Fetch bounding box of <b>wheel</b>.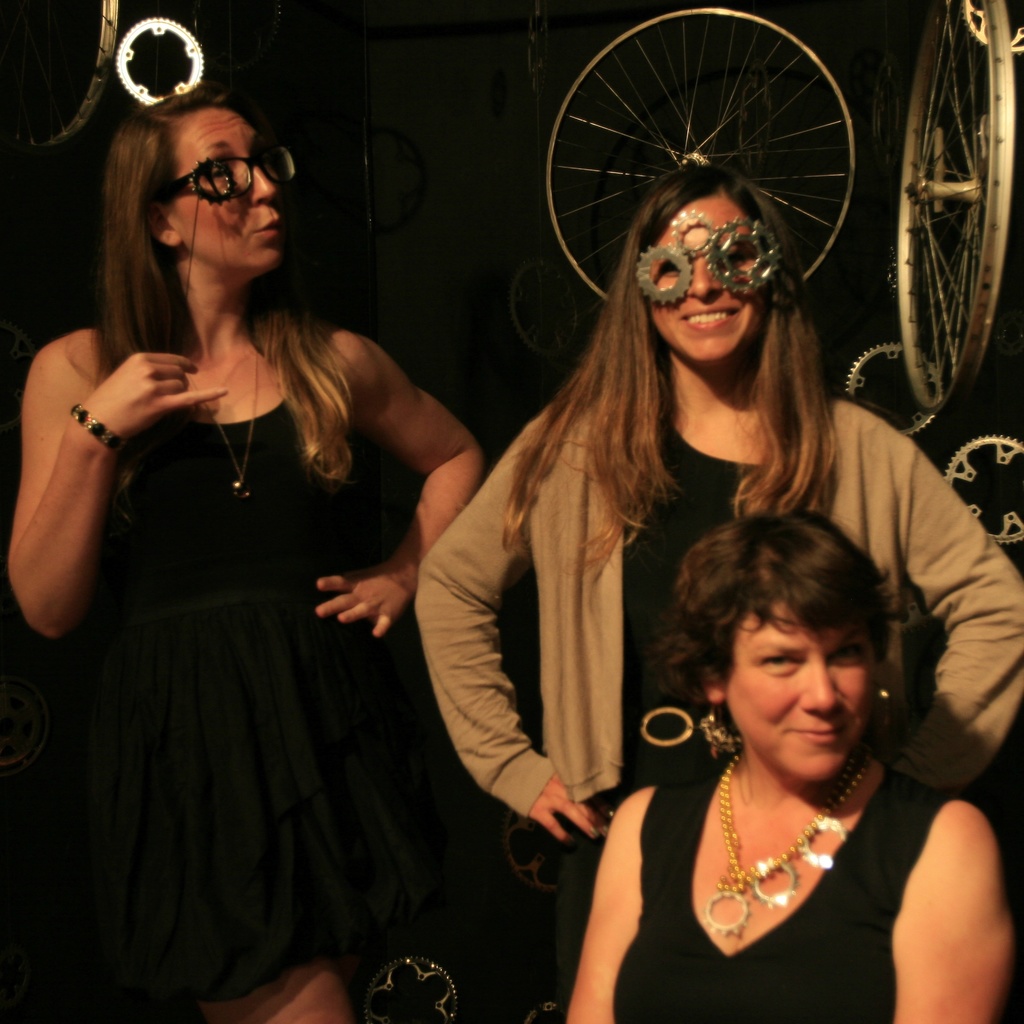
Bbox: (895,0,1016,419).
